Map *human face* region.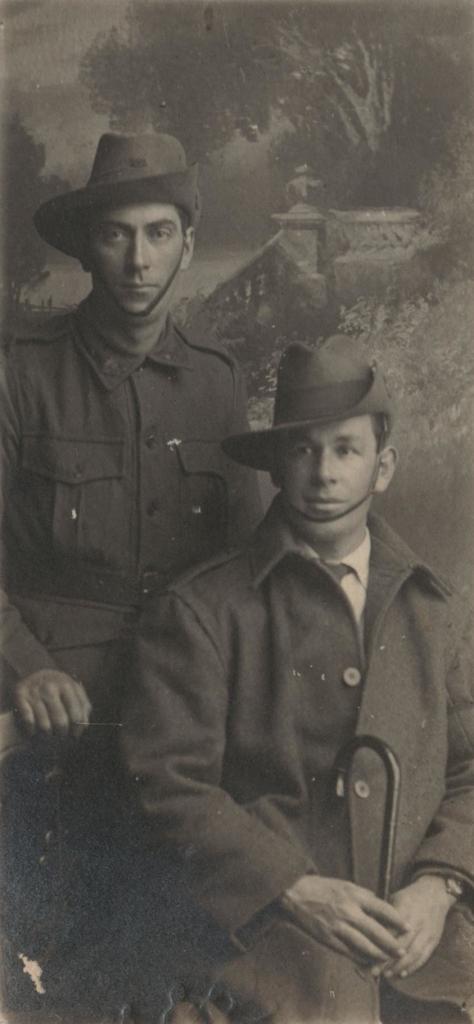
Mapped to (left=280, top=416, right=381, bottom=537).
